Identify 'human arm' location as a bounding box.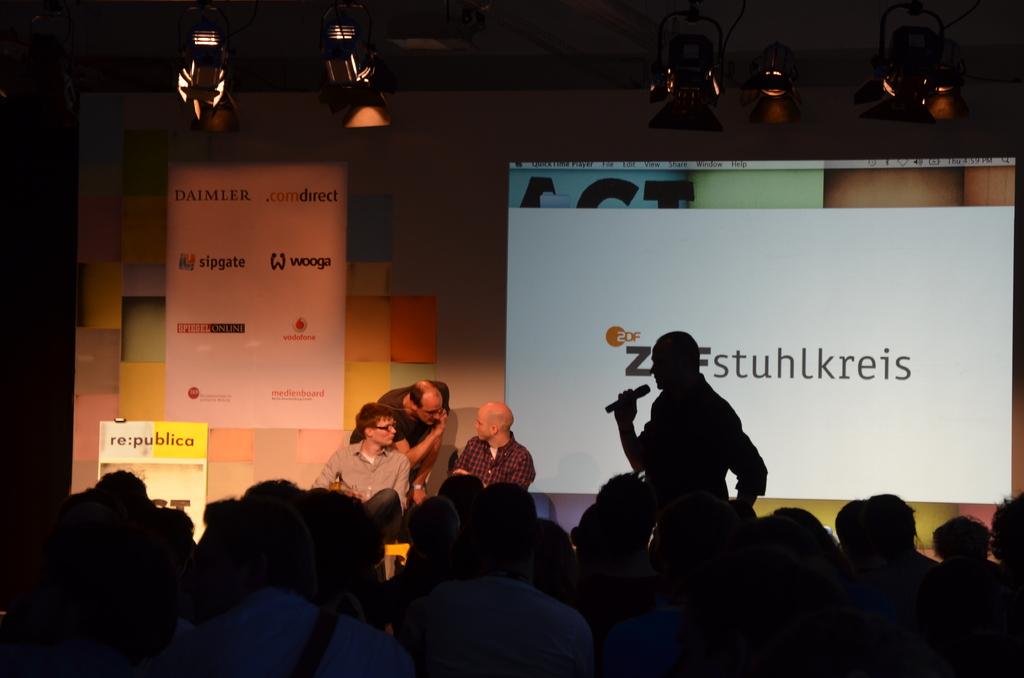
<bbox>407, 412, 451, 510</bbox>.
